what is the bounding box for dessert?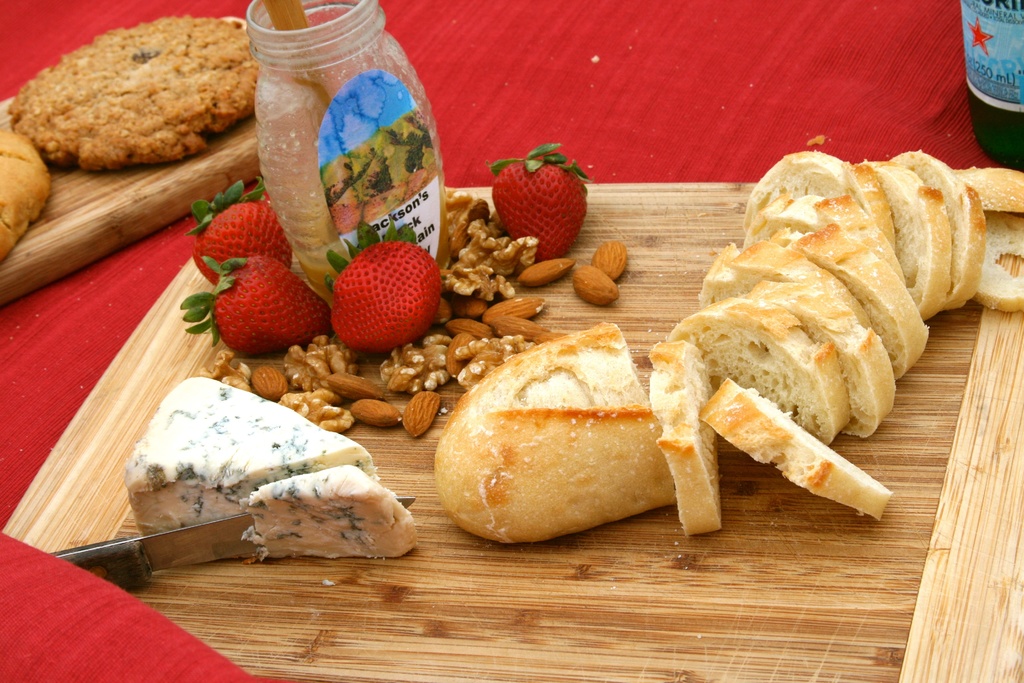
28,25,263,176.
